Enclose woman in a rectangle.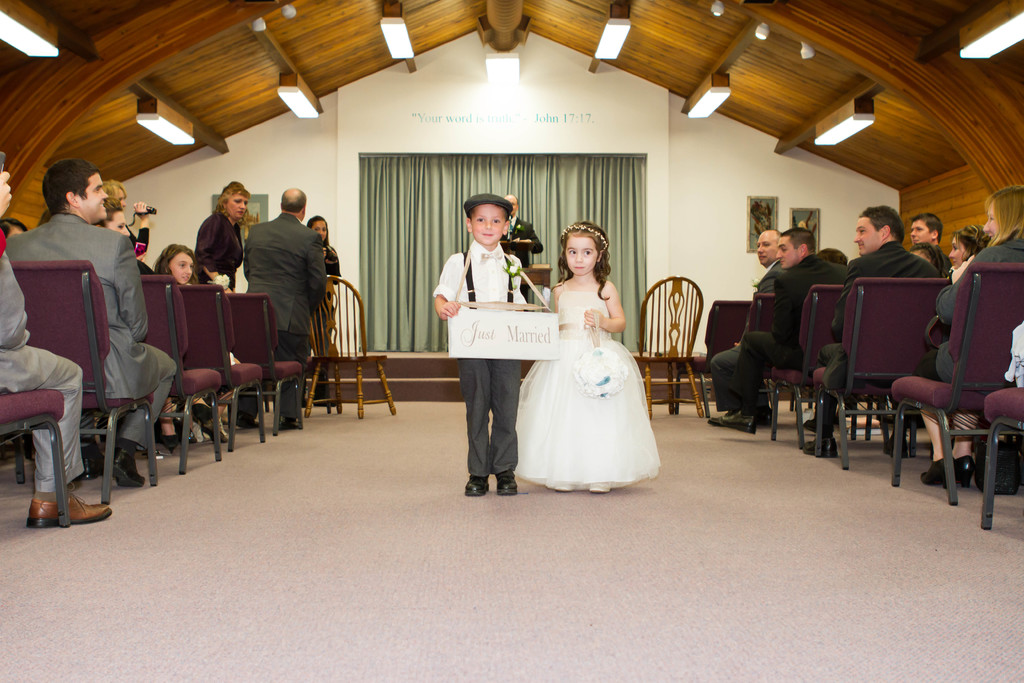
950/226/991/288.
